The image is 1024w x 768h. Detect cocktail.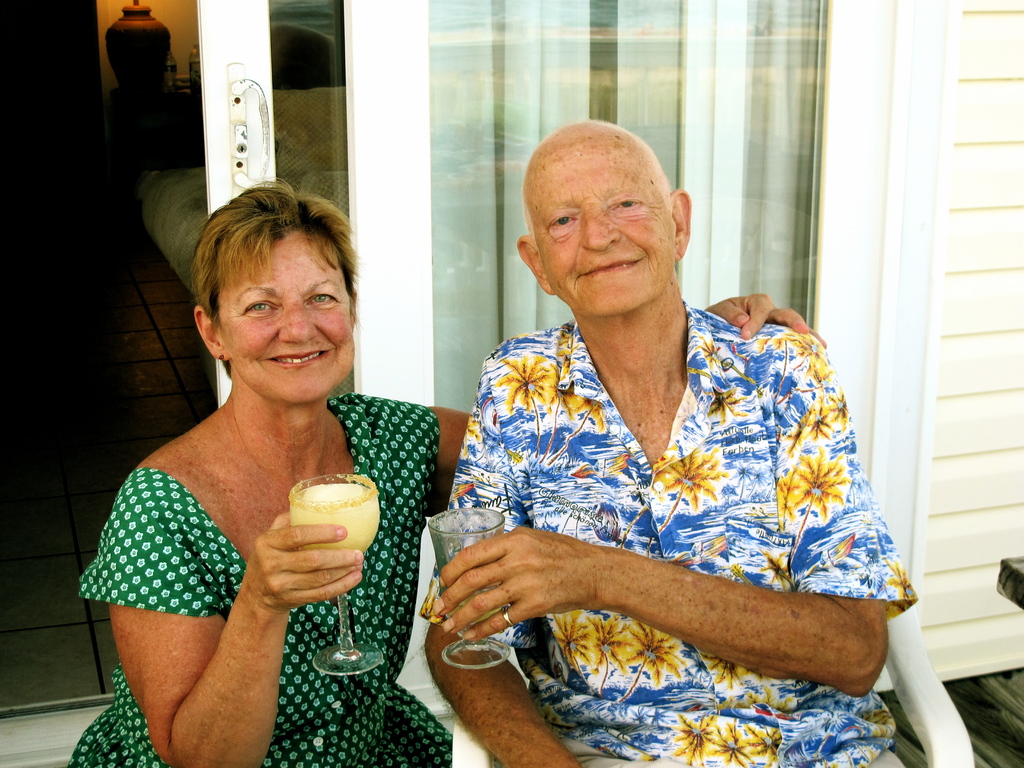
Detection: rect(428, 507, 508, 669).
